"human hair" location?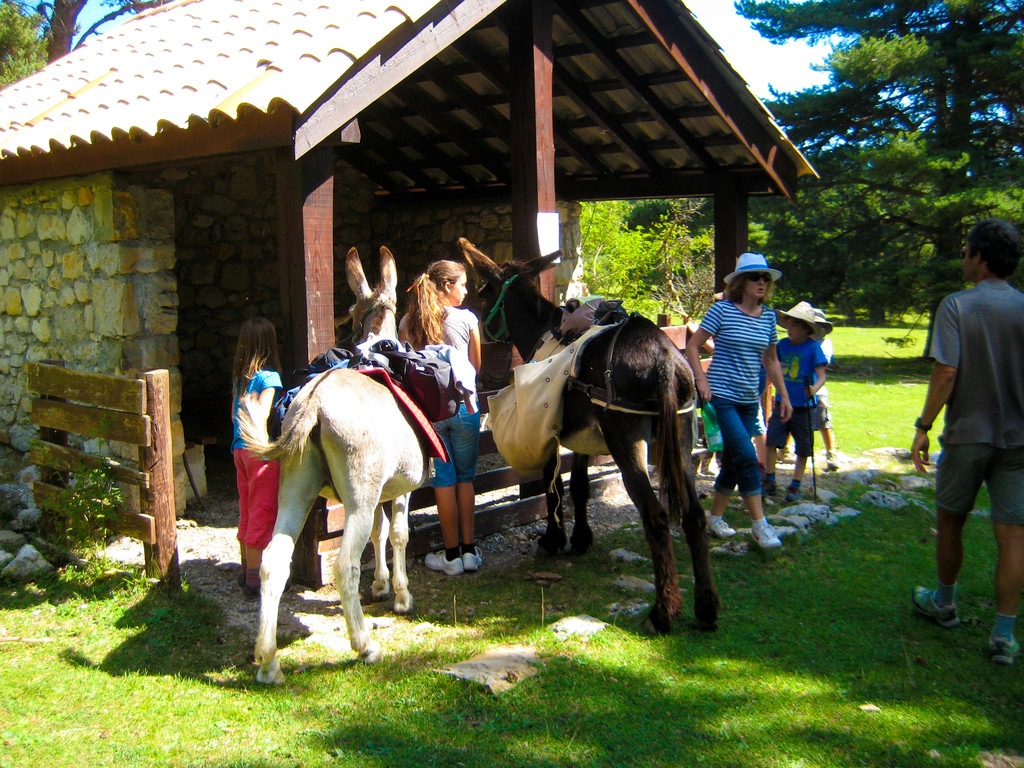
left=966, top=214, right=1021, bottom=276
